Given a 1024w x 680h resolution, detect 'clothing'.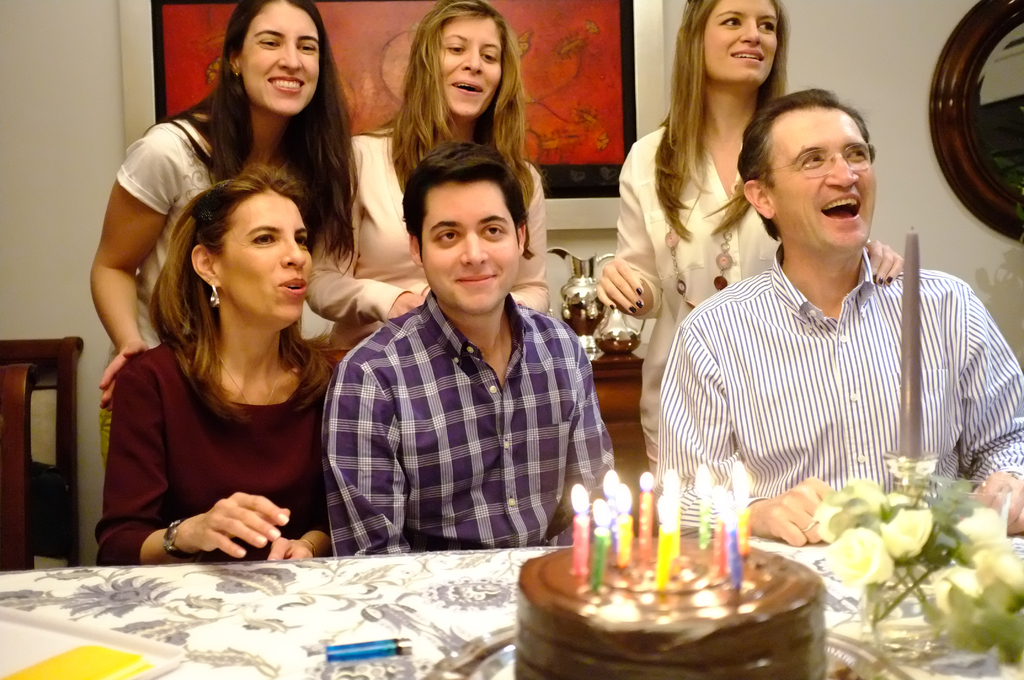
detection(660, 239, 1023, 533).
